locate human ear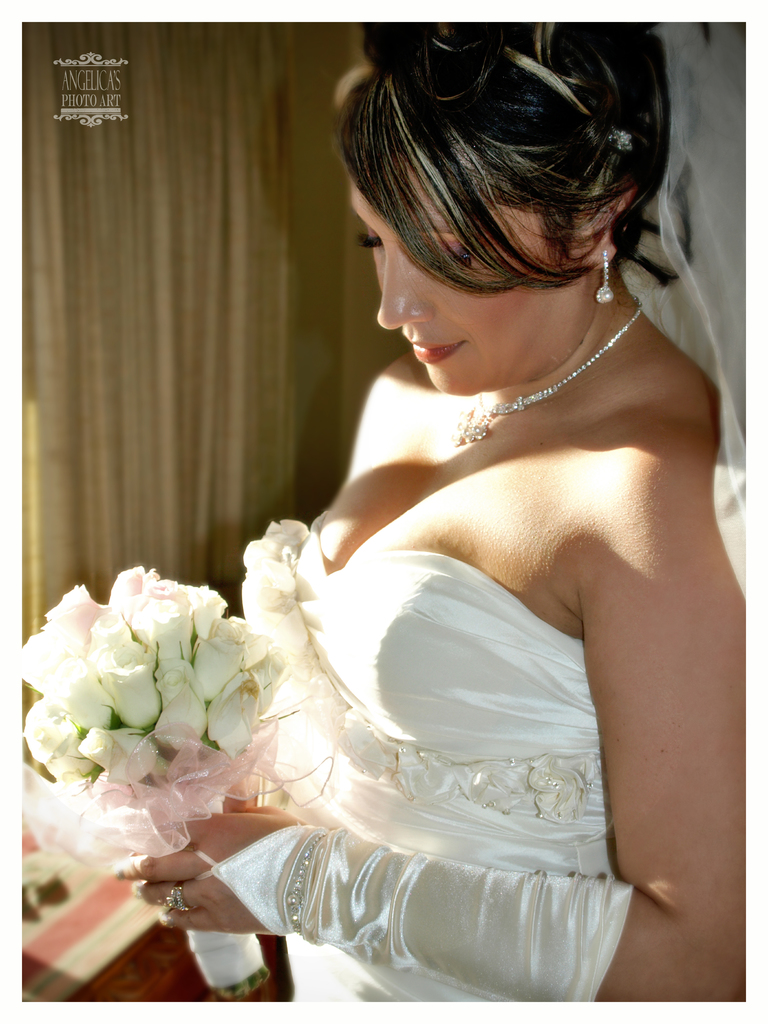
578 182 639 269
